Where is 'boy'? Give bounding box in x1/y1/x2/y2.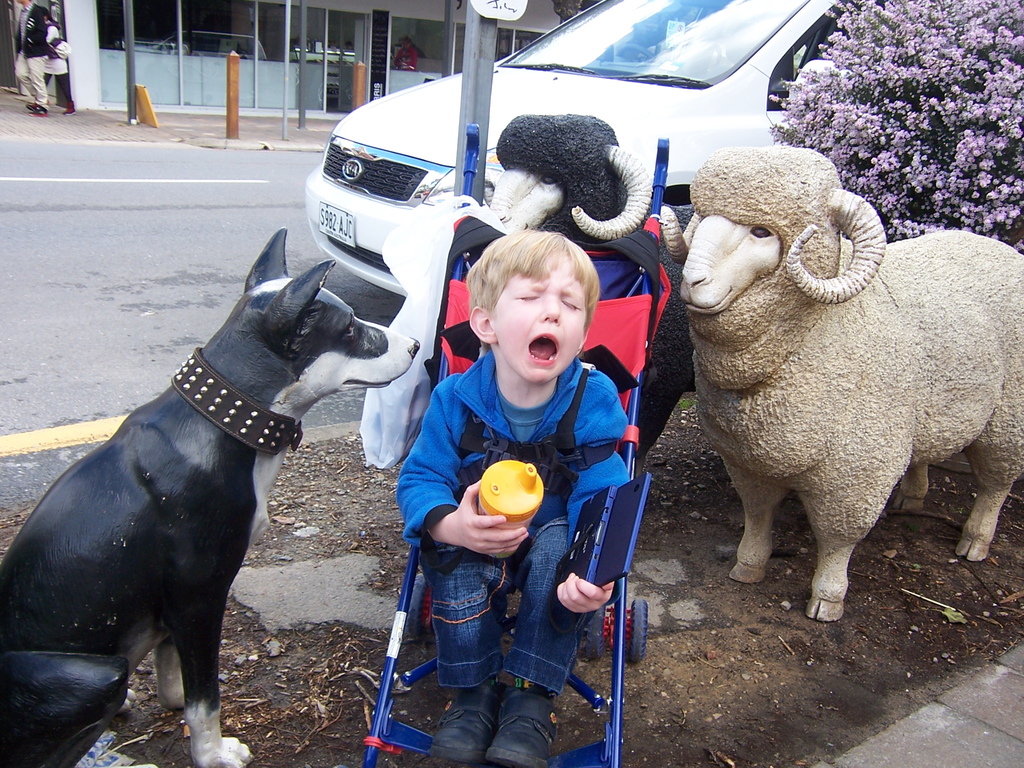
394/232/628/767.
